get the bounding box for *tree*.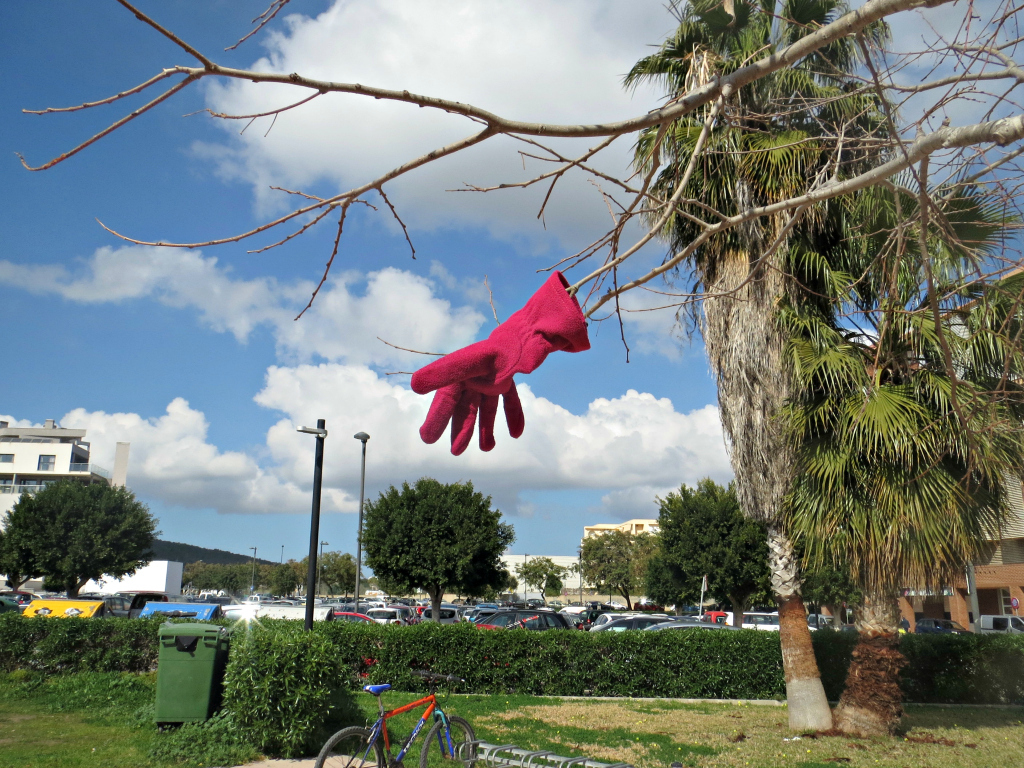
bbox=(358, 477, 522, 615).
